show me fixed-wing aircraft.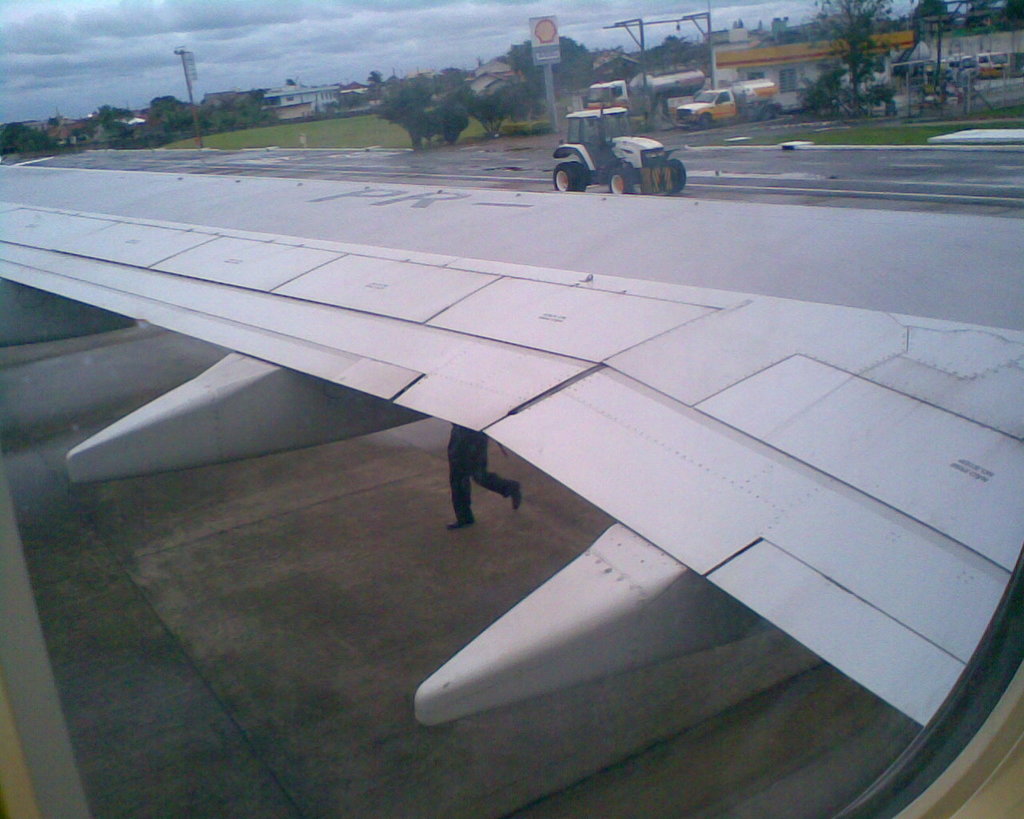
fixed-wing aircraft is here: [left=0, top=148, right=1023, bottom=818].
